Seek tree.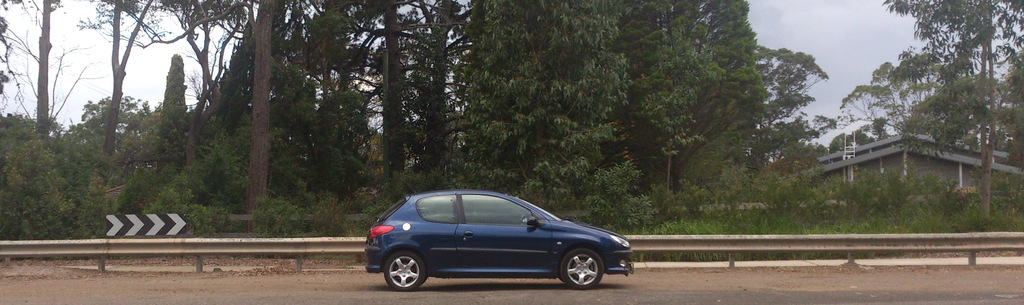
(left=160, top=53, right=235, bottom=199).
